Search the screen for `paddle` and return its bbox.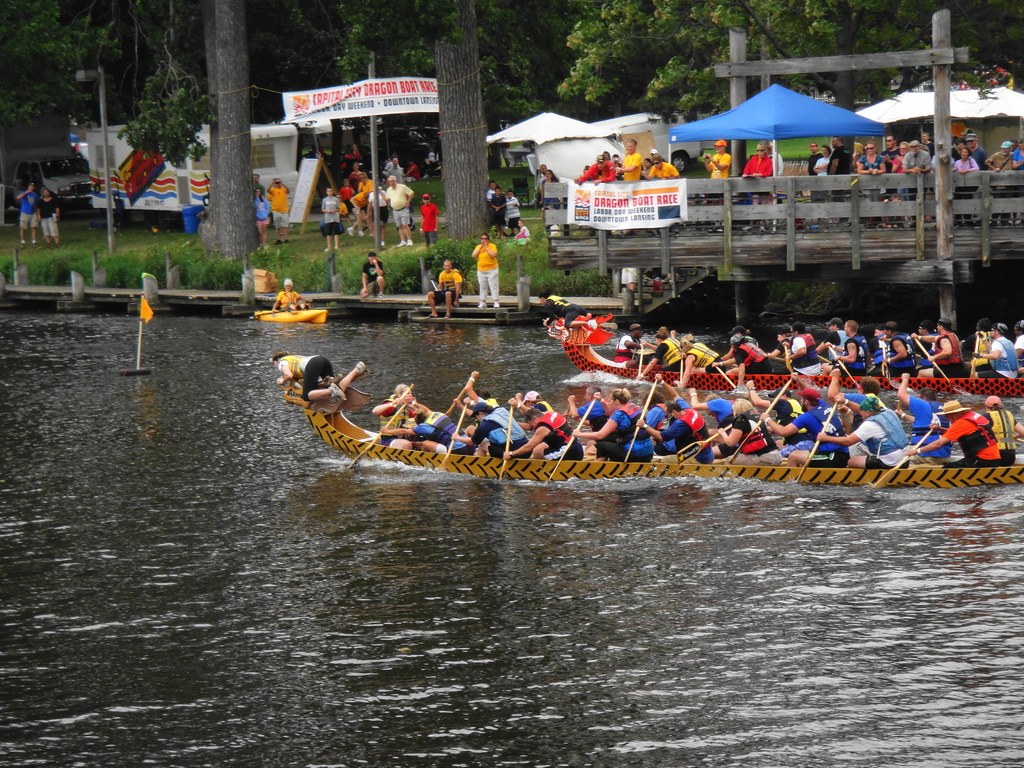
Found: box(448, 390, 464, 416).
